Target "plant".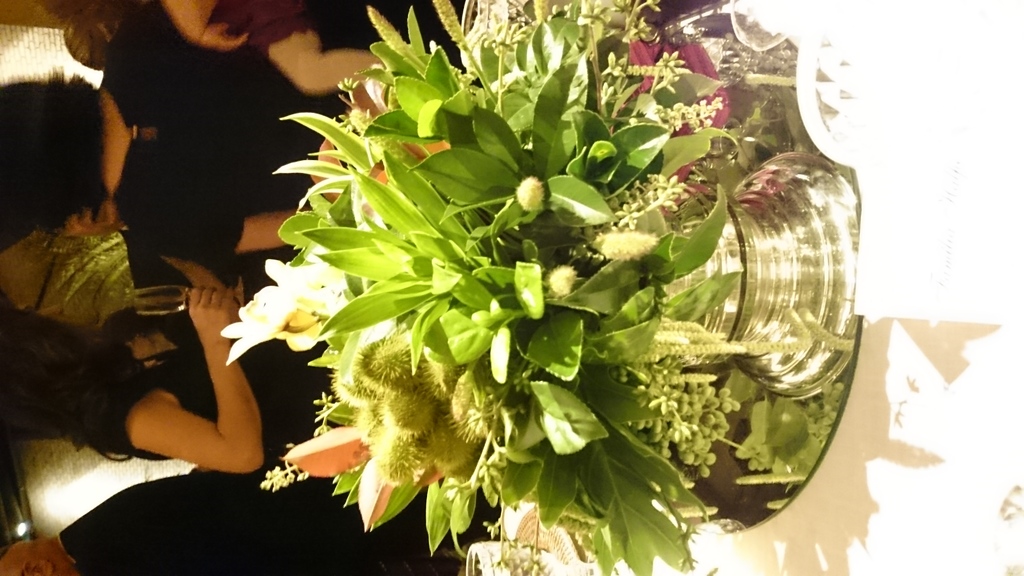
Target region: bbox=(219, 0, 815, 575).
